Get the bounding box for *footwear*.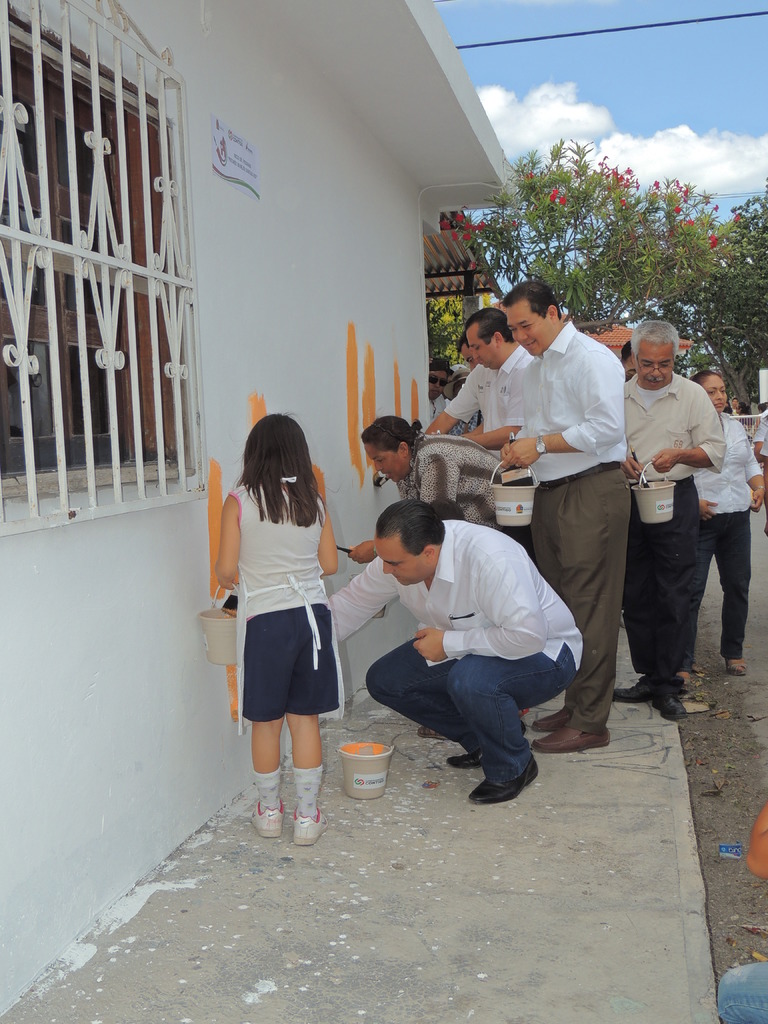
bbox=(294, 803, 331, 844).
